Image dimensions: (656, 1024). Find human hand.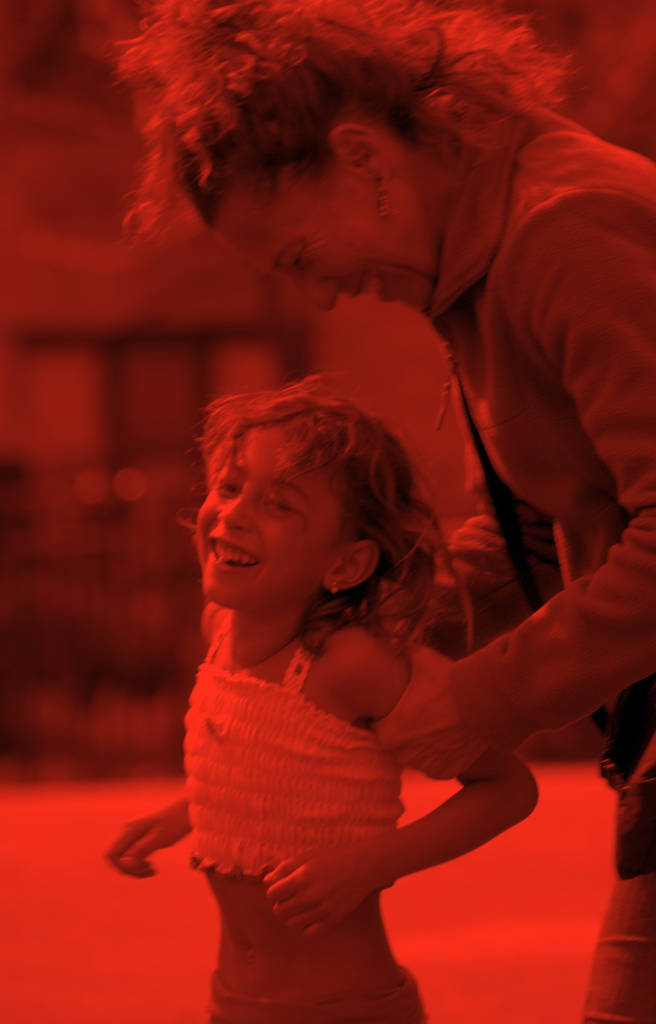
l=367, t=639, r=491, b=781.
